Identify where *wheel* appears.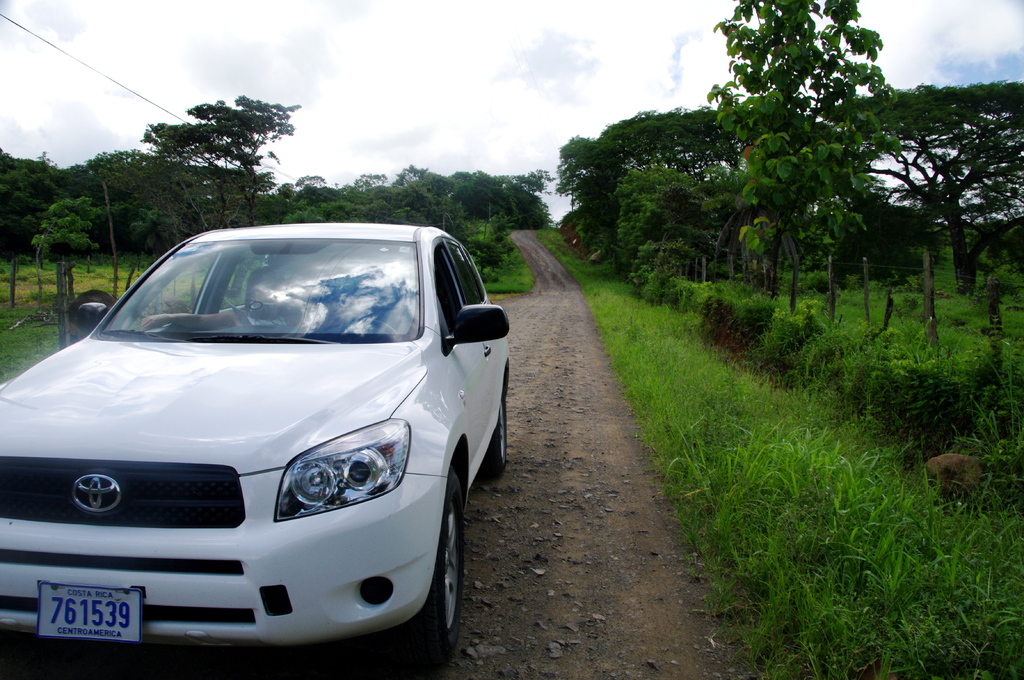
Appears at (left=385, top=473, right=465, bottom=673).
